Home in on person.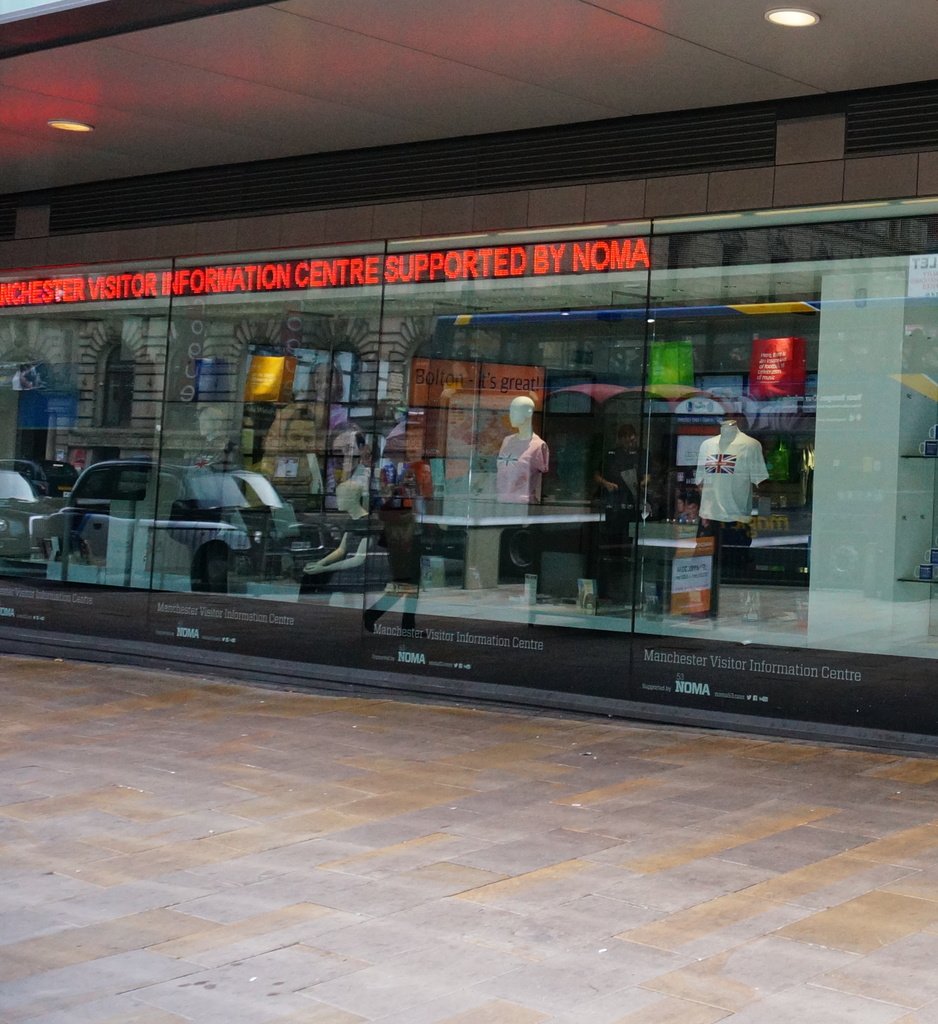
Homed in at rect(486, 390, 556, 518).
